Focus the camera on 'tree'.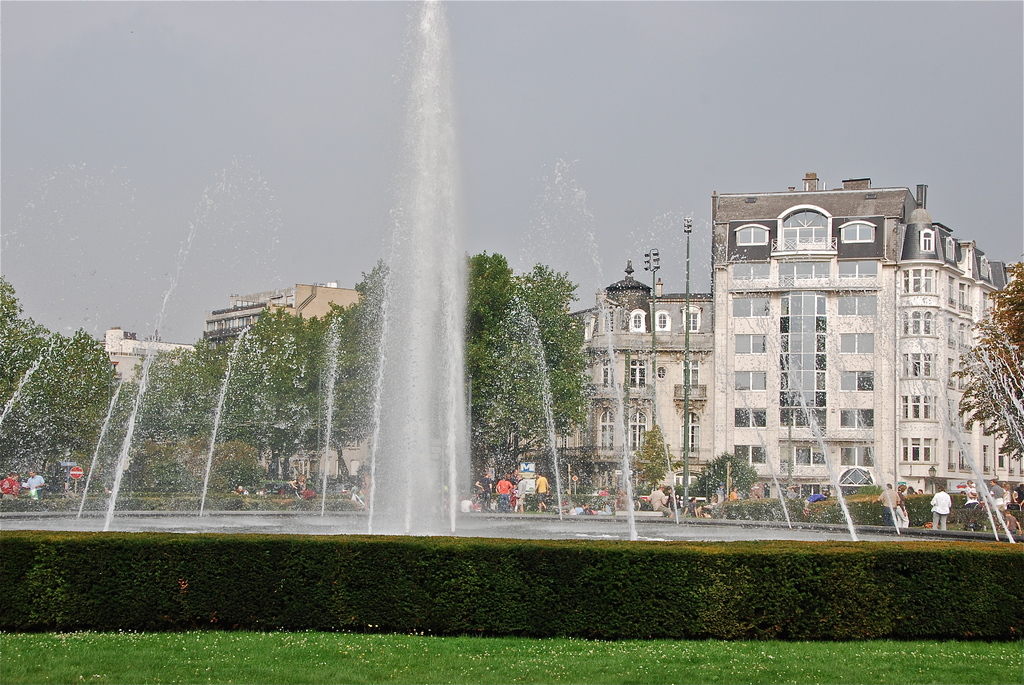
Focus region: left=627, top=418, right=676, bottom=502.
